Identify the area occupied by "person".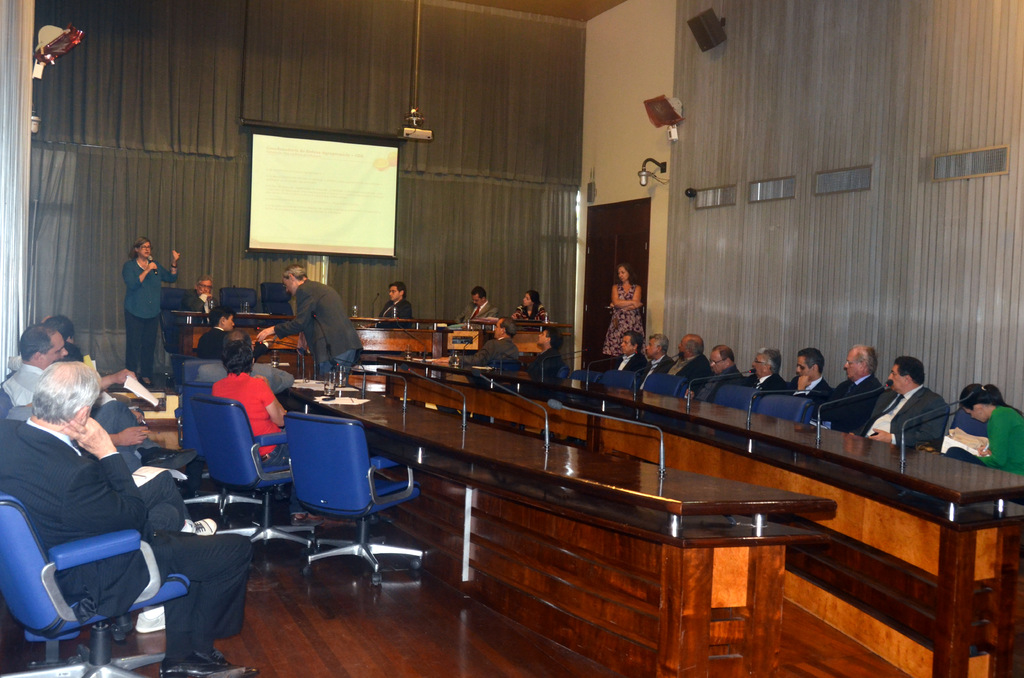
Area: [455, 310, 523, 387].
